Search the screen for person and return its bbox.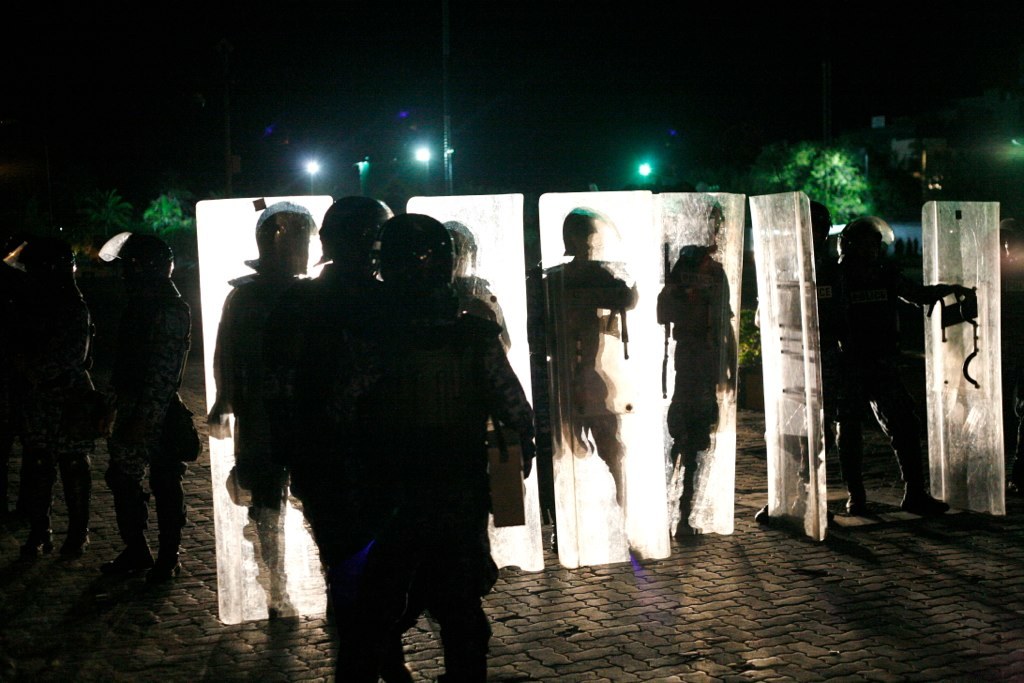
Found: bbox(271, 199, 398, 682).
